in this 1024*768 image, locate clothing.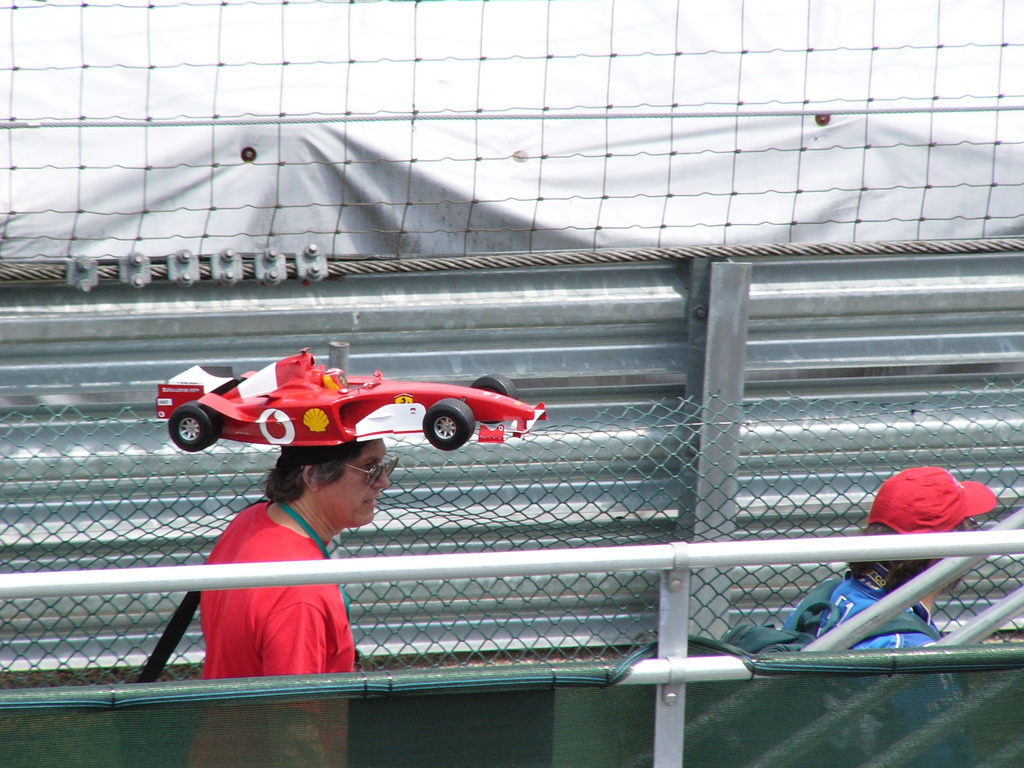
Bounding box: x1=166, y1=485, x2=387, y2=684.
